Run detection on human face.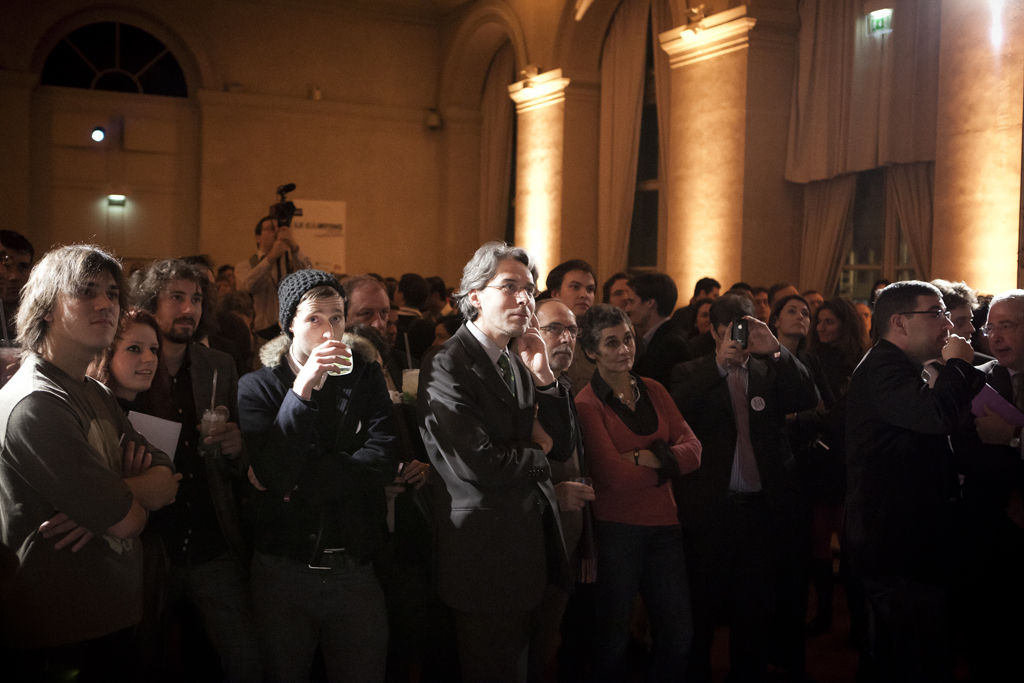
Result: [755,292,772,319].
